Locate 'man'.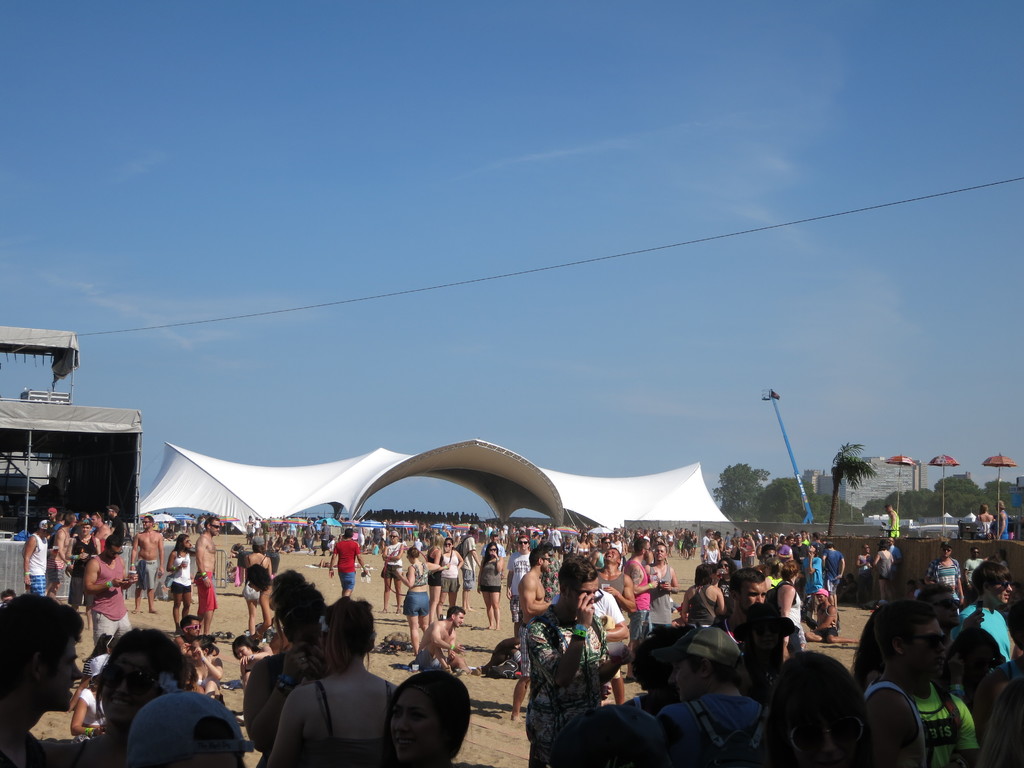
Bounding box: bbox=(997, 499, 1010, 539).
